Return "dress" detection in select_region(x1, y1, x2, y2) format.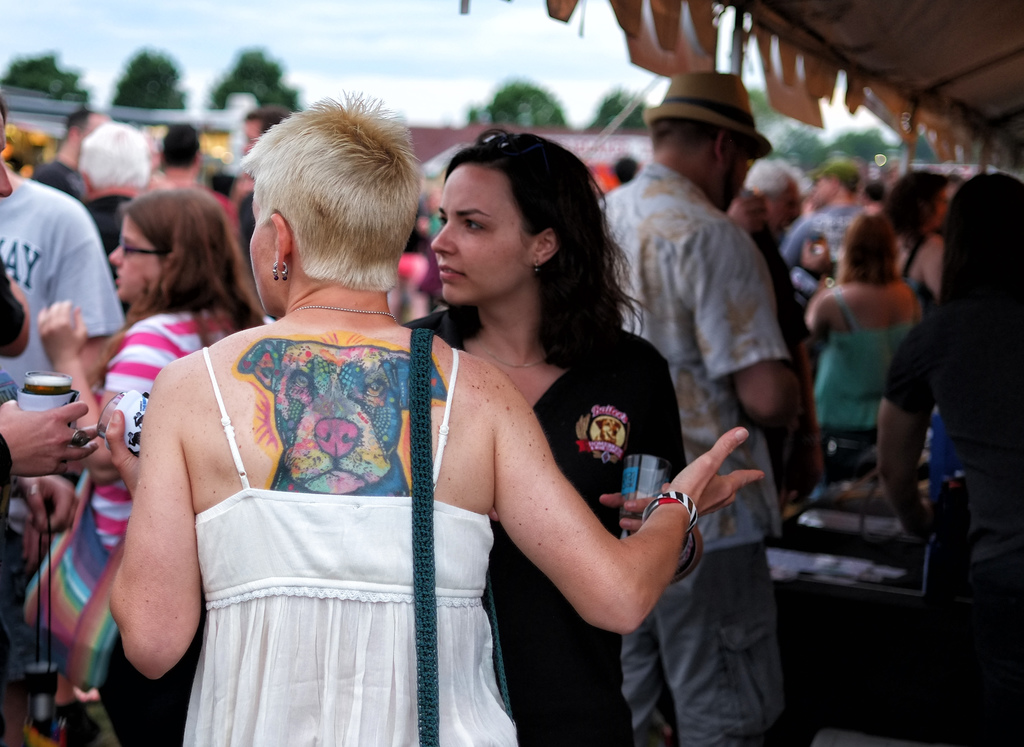
select_region(164, 343, 522, 746).
